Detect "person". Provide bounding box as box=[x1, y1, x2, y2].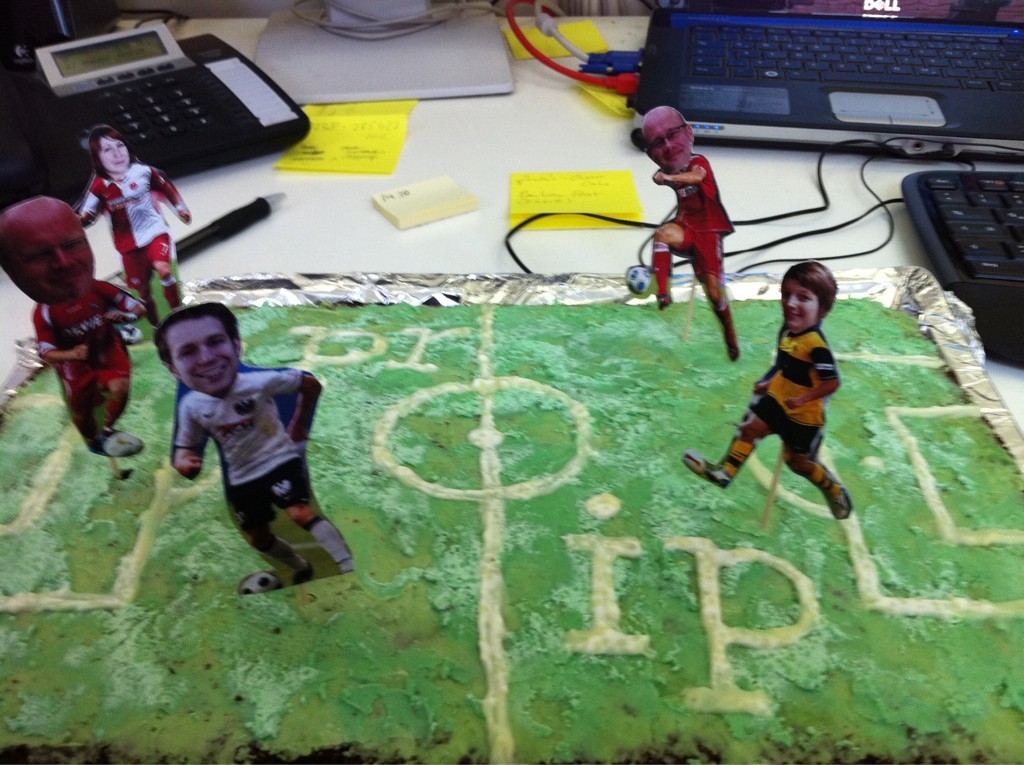
box=[640, 103, 742, 364].
